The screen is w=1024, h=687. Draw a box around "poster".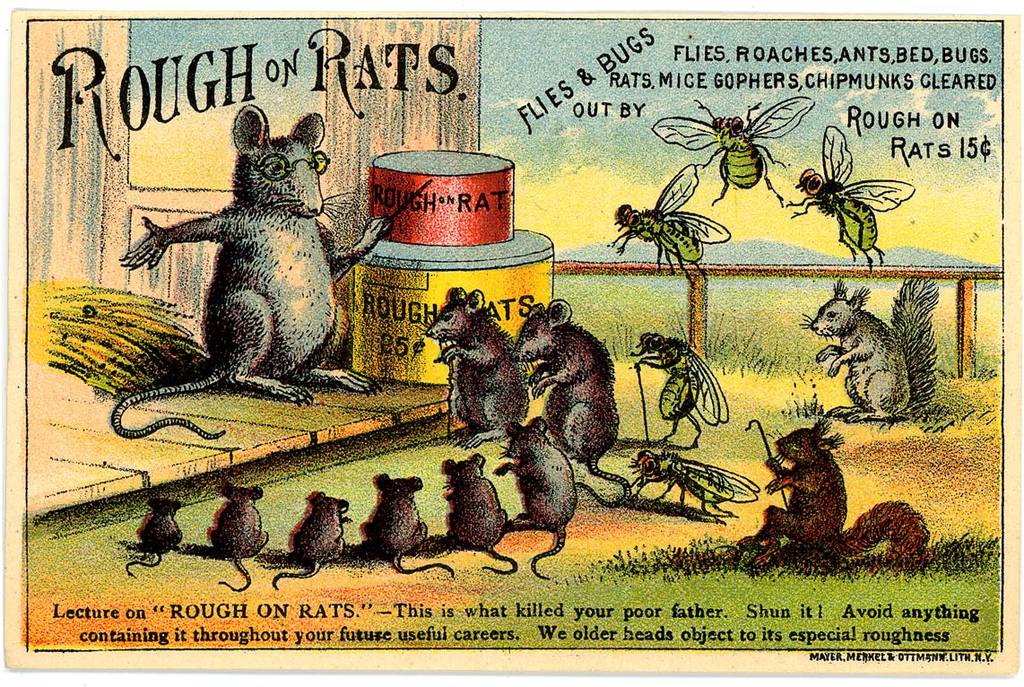
<box>3,13,1019,672</box>.
